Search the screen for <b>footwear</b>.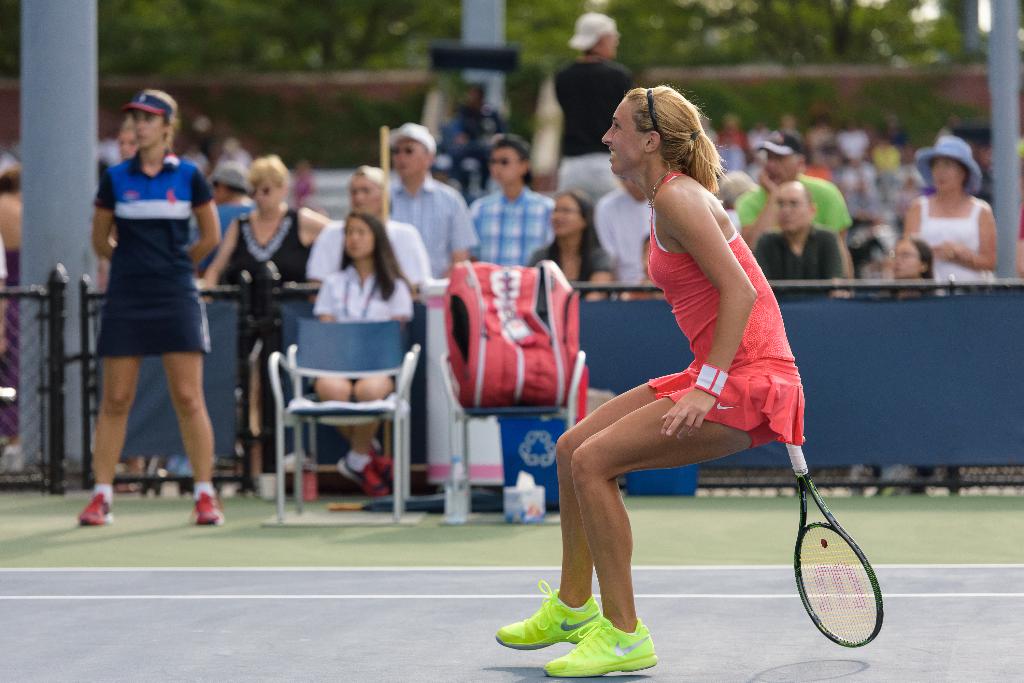
Found at [x1=538, y1=590, x2=655, y2=668].
